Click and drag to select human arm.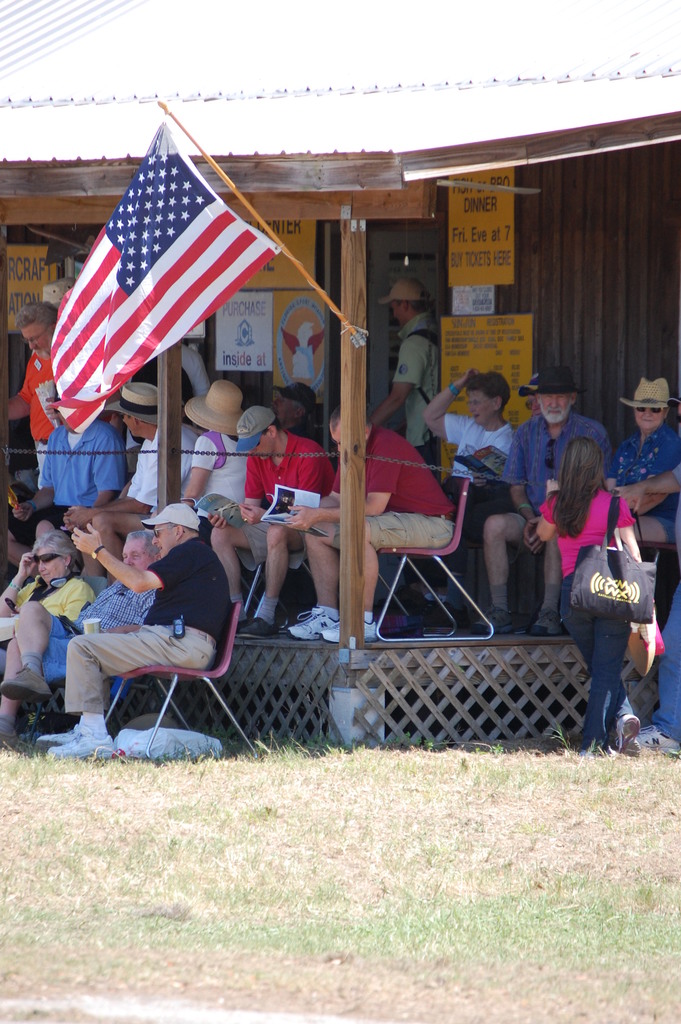
Selection: [left=421, top=371, right=466, bottom=449].
